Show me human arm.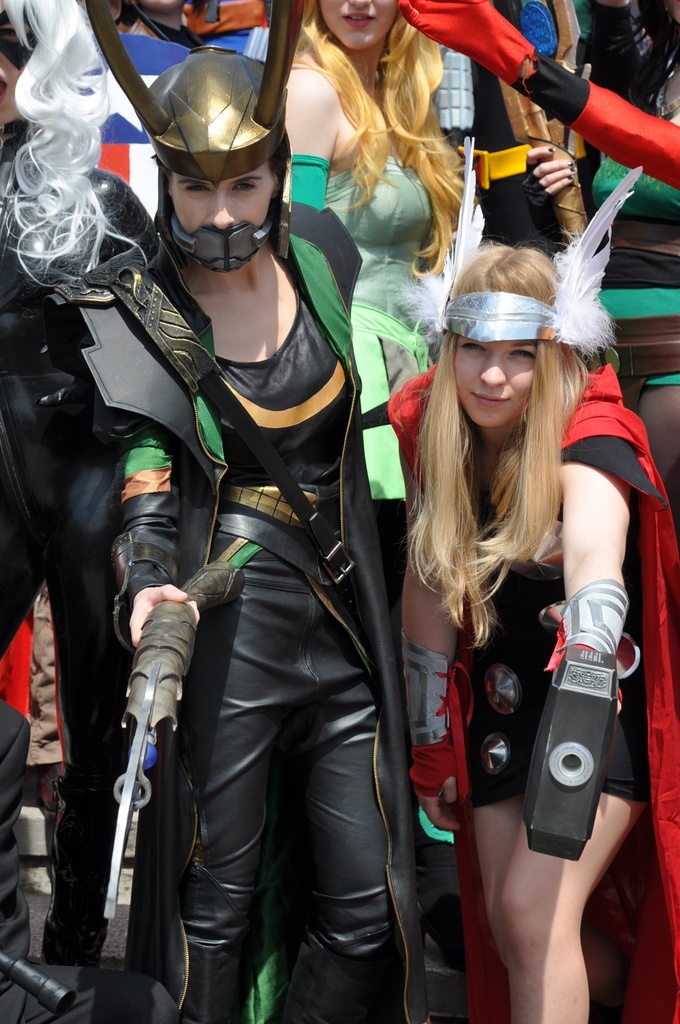
human arm is here: <bbox>395, 0, 679, 195</bbox>.
